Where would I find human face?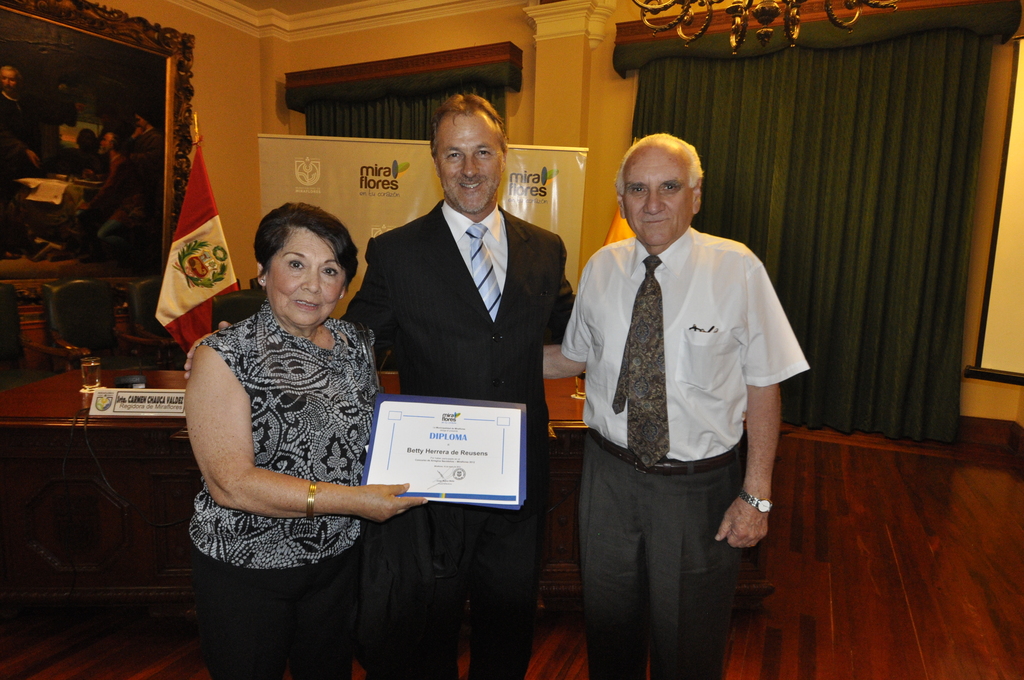
At {"left": 100, "top": 133, "right": 112, "bottom": 152}.
